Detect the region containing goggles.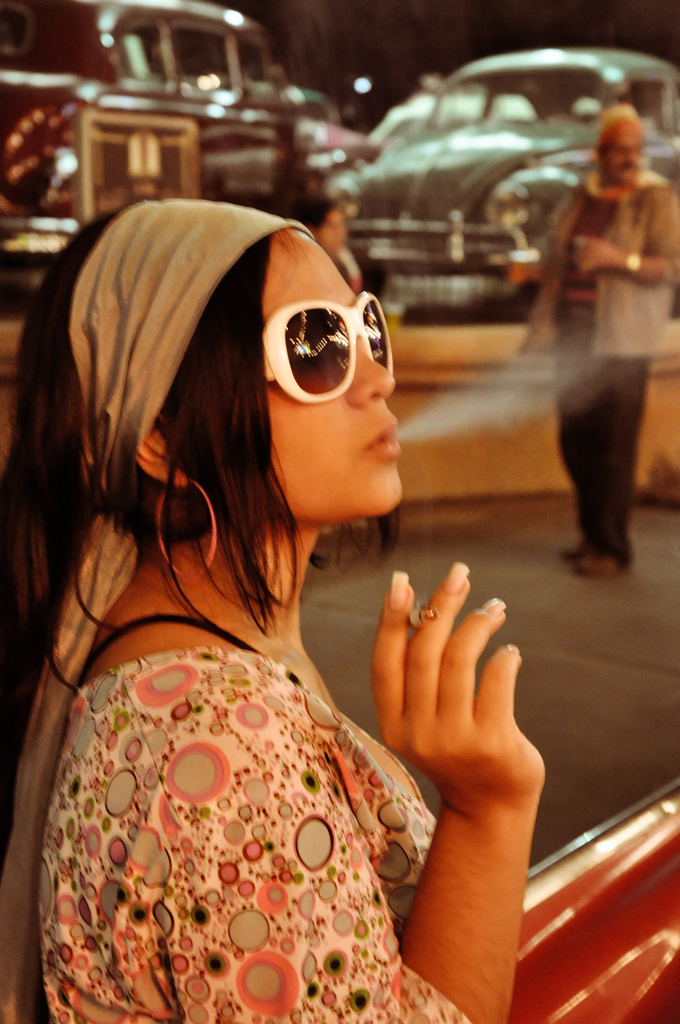
{"x1": 258, "y1": 293, "x2": 405, "y2": 410}.
